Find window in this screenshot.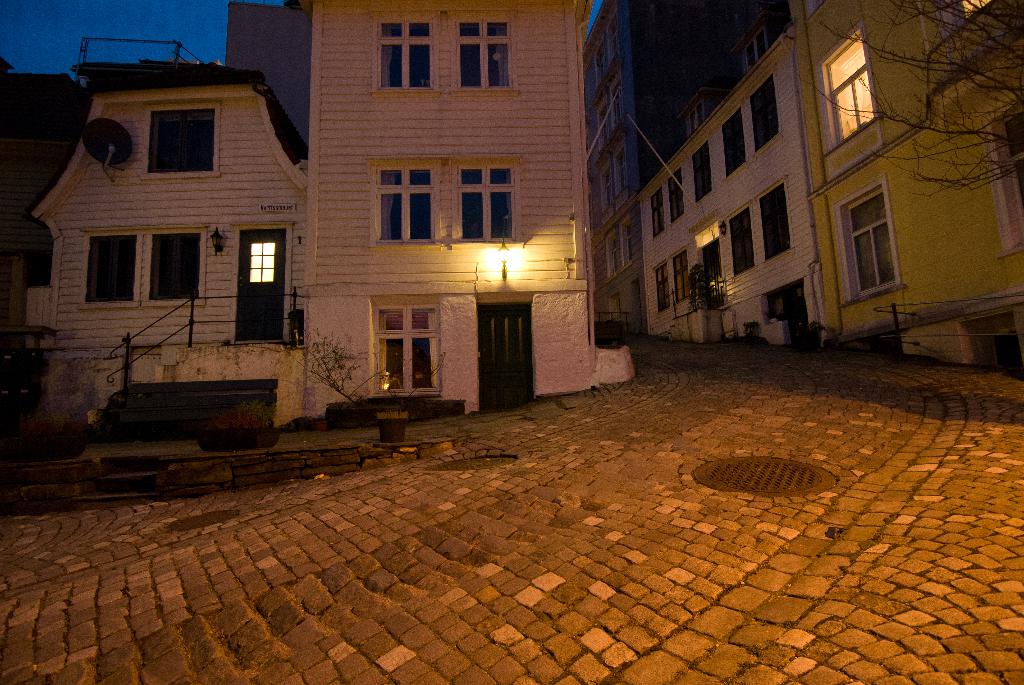
The bounding box for window is box=[757, 185, 791, 267].
